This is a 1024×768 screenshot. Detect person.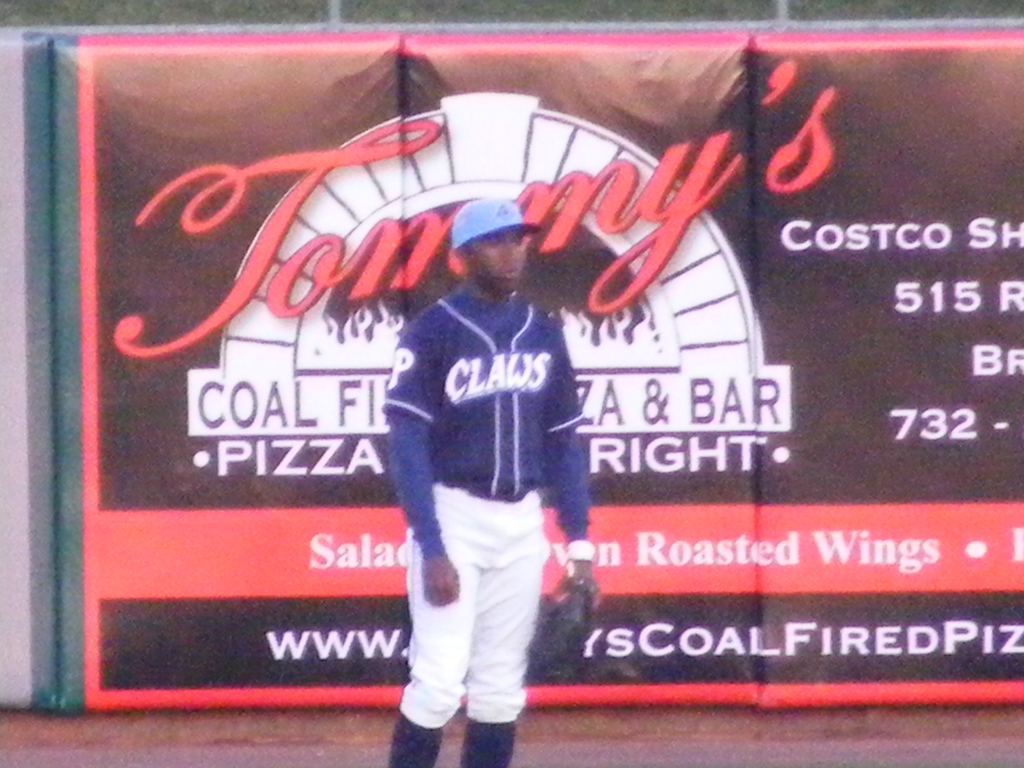
[380, 199, 588, 767].
